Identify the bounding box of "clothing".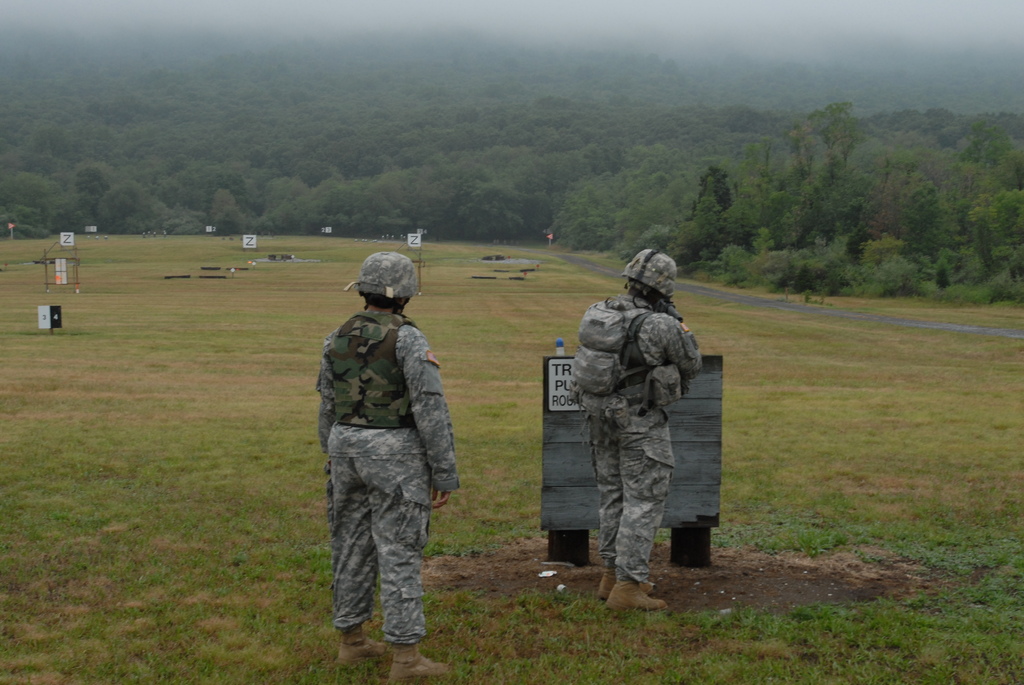
[left=305, top=267, right=459, bottom=643].
